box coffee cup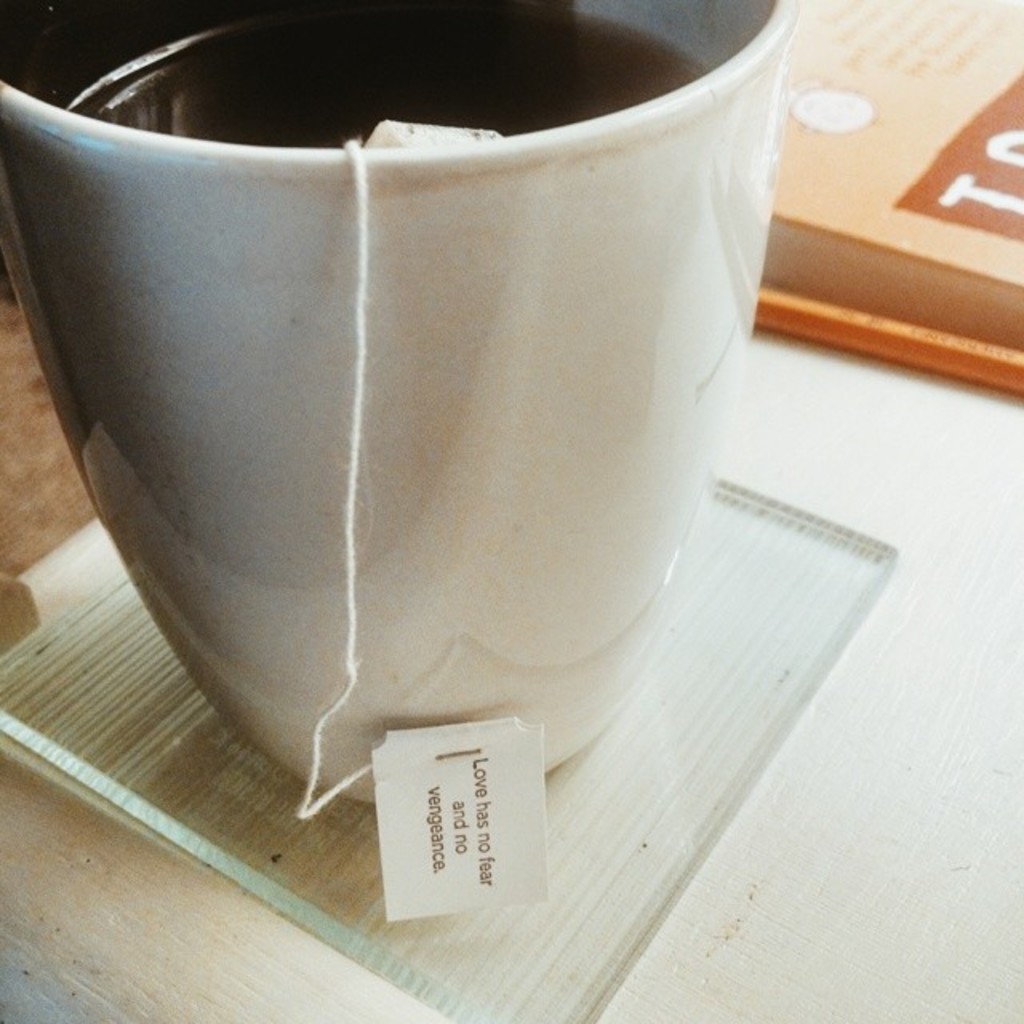
select_region(0, 0, 803, 810)
